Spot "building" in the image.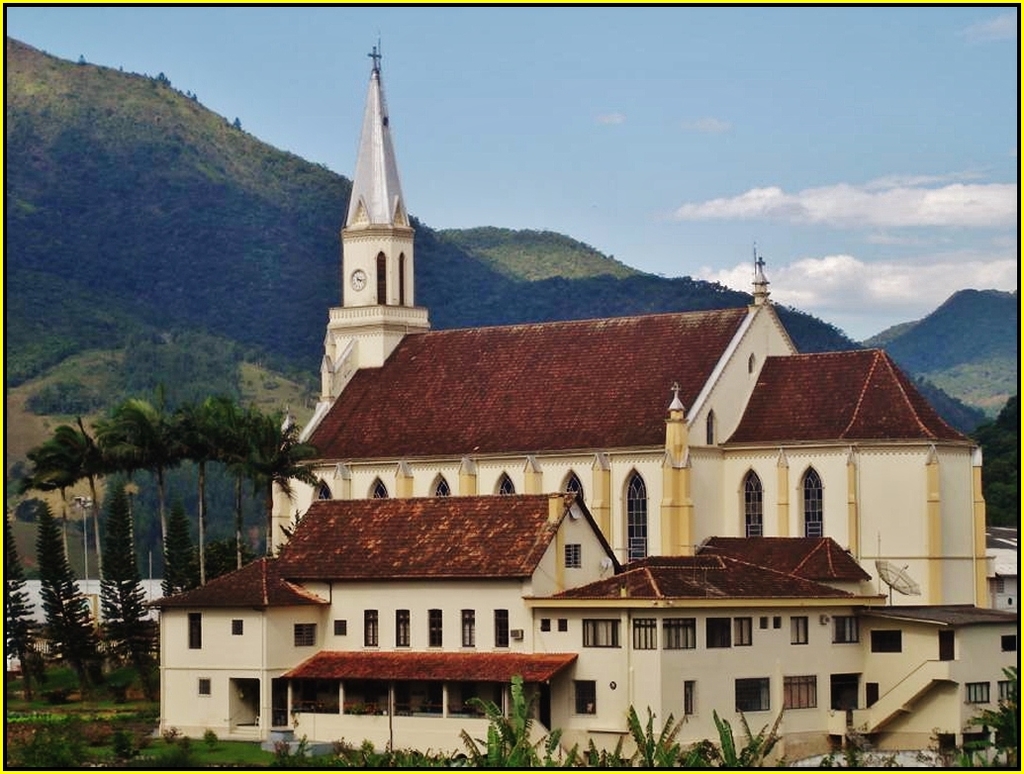
"building" found at {"x1": 157, "y1": 36, "x2": 1017, "y2": 765}.
